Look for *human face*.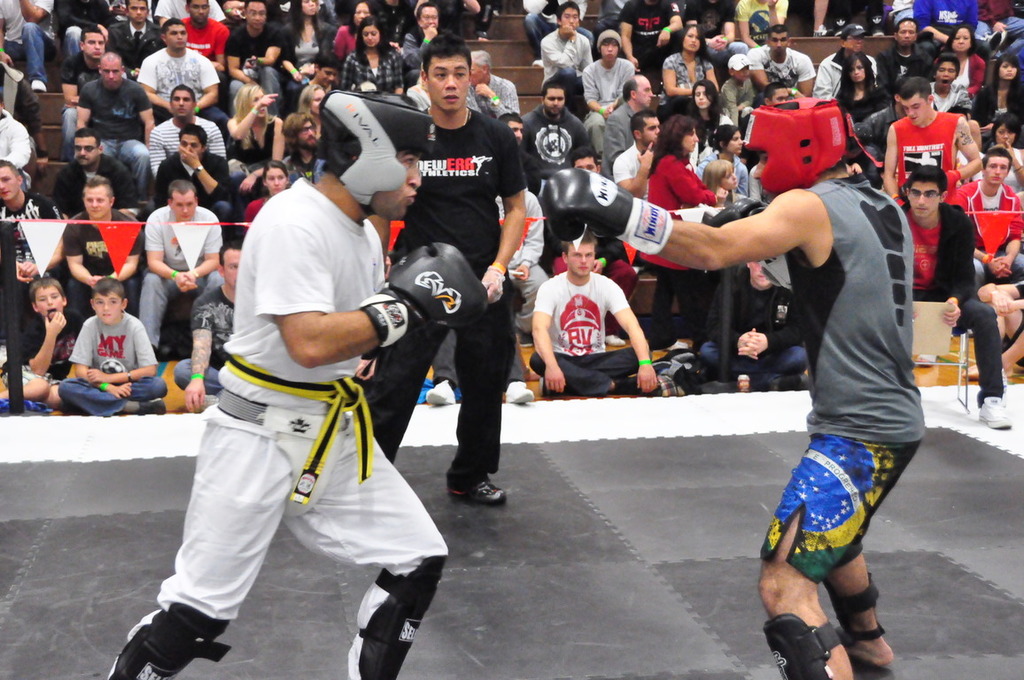
Found: rect(94, 291, 119, 328).
